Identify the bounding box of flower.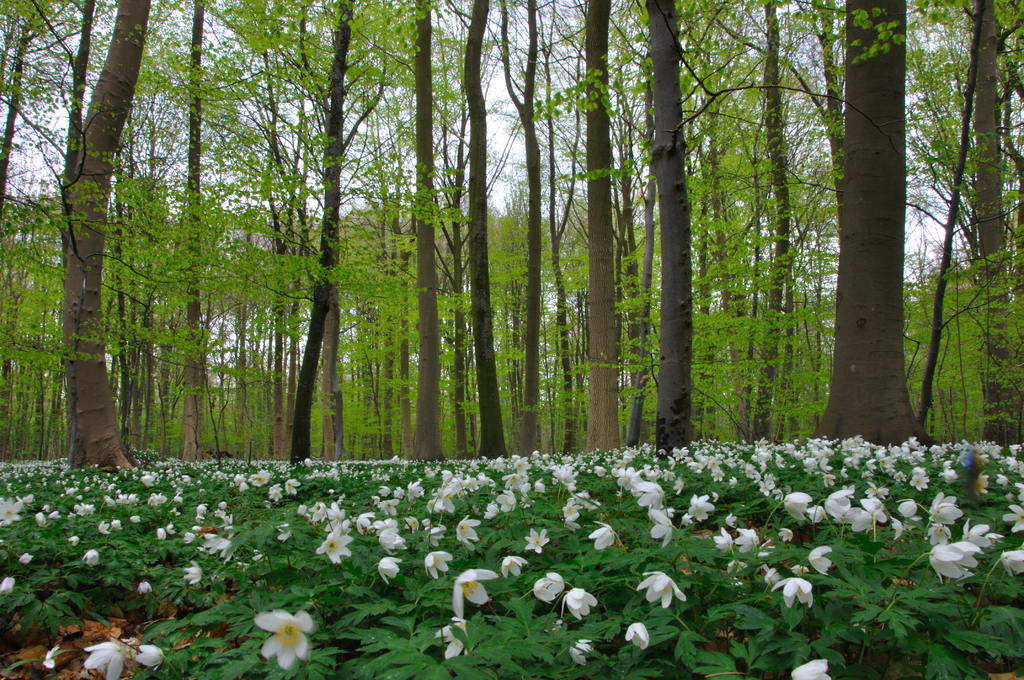
(left=529, top=526, right=551, bottom=555).
